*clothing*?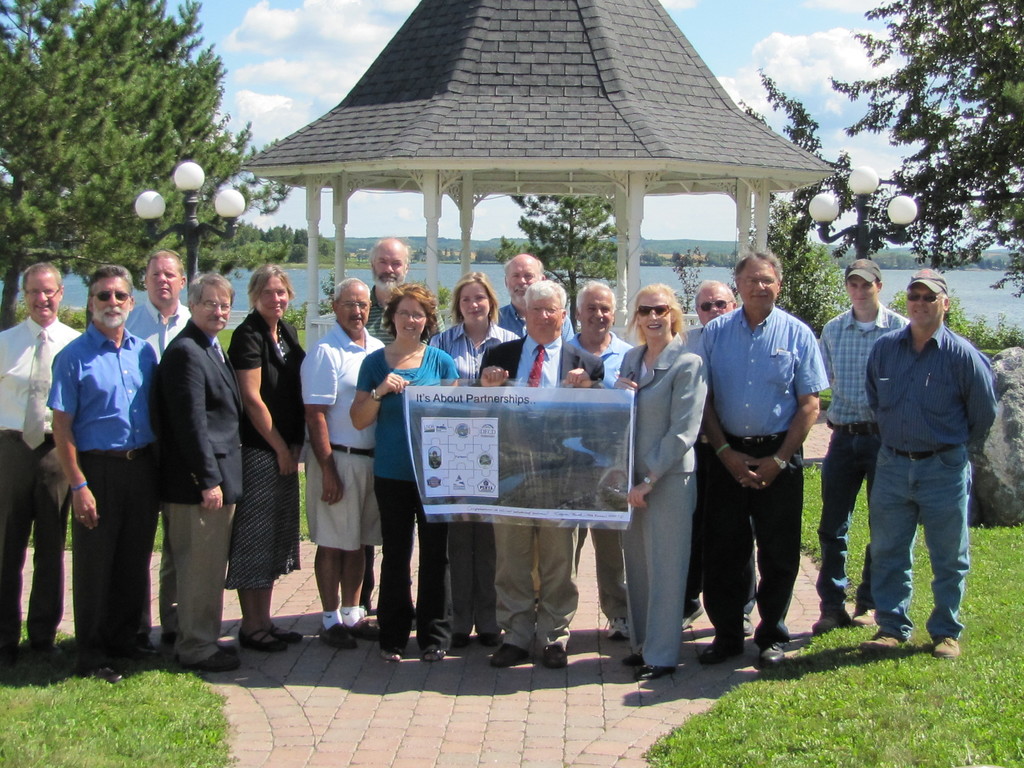
pyautogui.locateOnScreen(616, 346, 707, 660)
